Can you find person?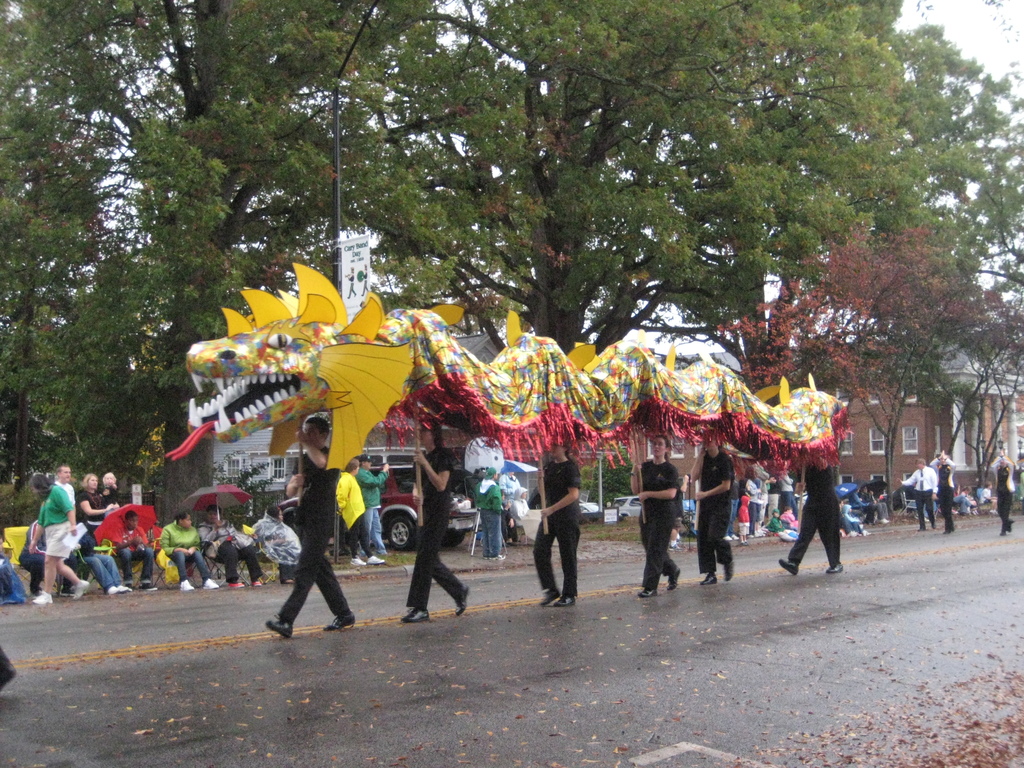
Yes, bounding box: (902,462,938,534).
